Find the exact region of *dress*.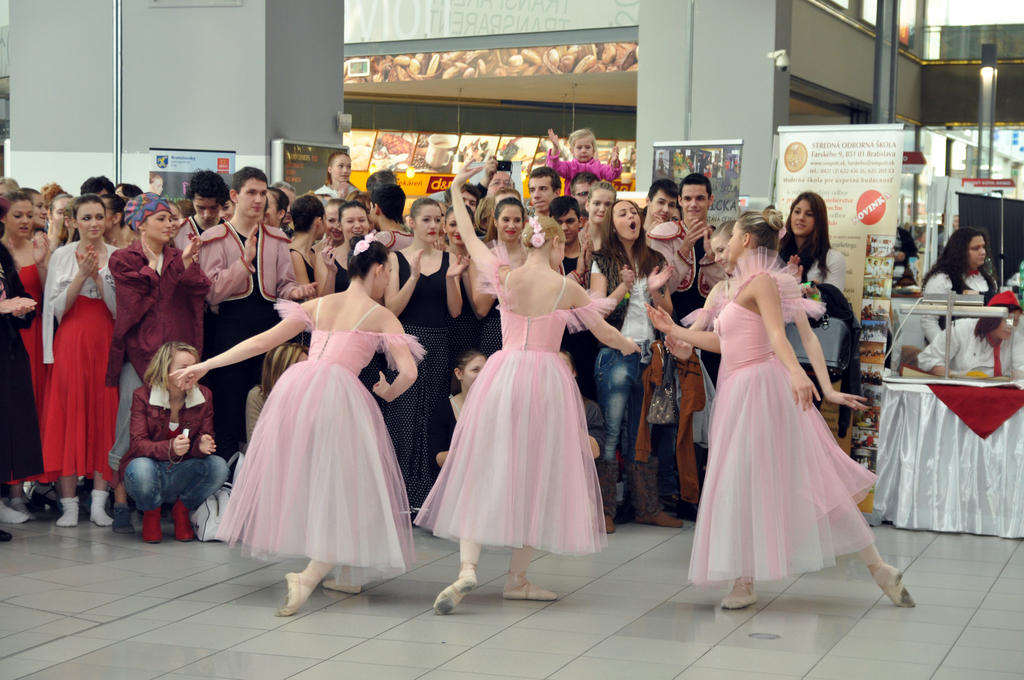
Exact region: [x1=214, y1=298, x2=413, y2=587].
